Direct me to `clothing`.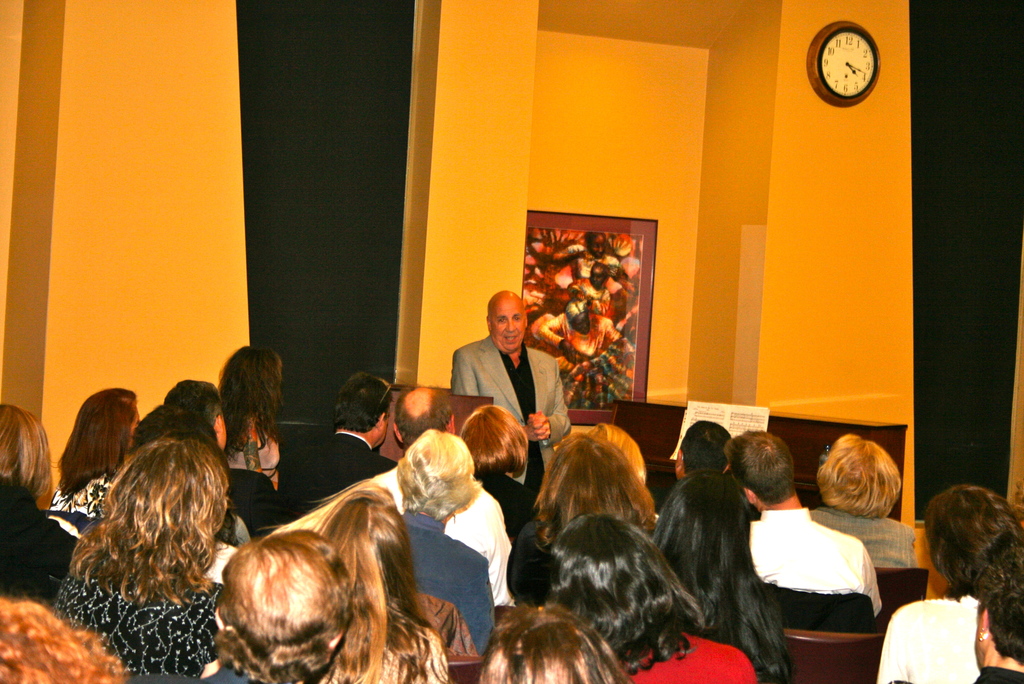
Direction: box=[212, 455, 281, 541].
